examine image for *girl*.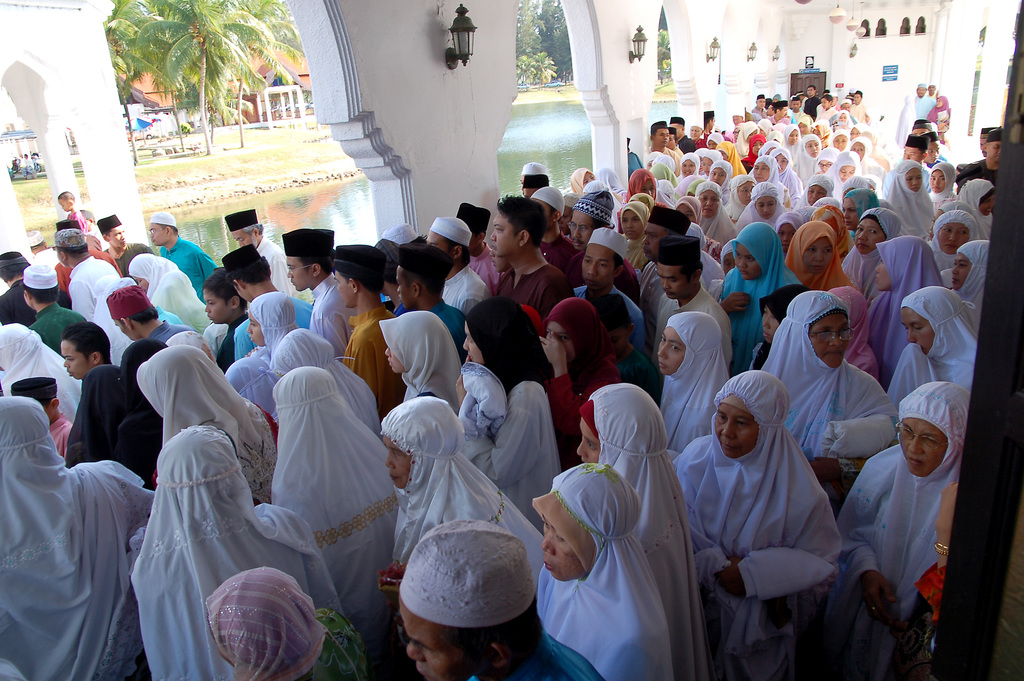
Examination result: (247,290,297,367).
